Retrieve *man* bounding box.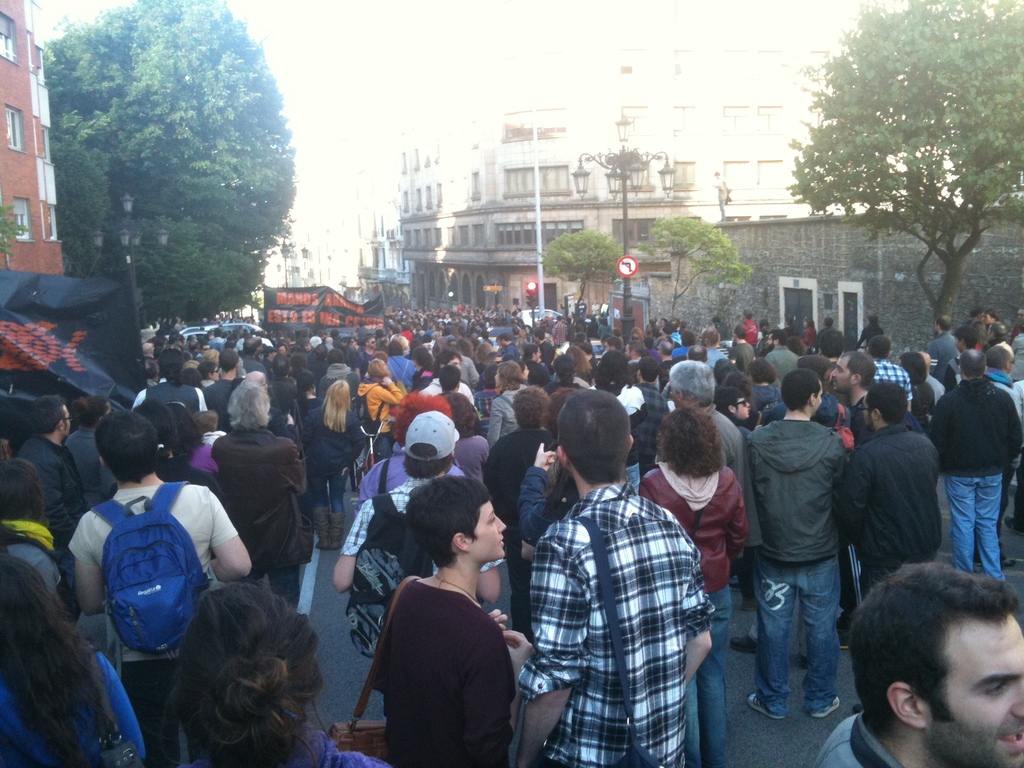
Bounding box: box(202, 351, 244, 421).
